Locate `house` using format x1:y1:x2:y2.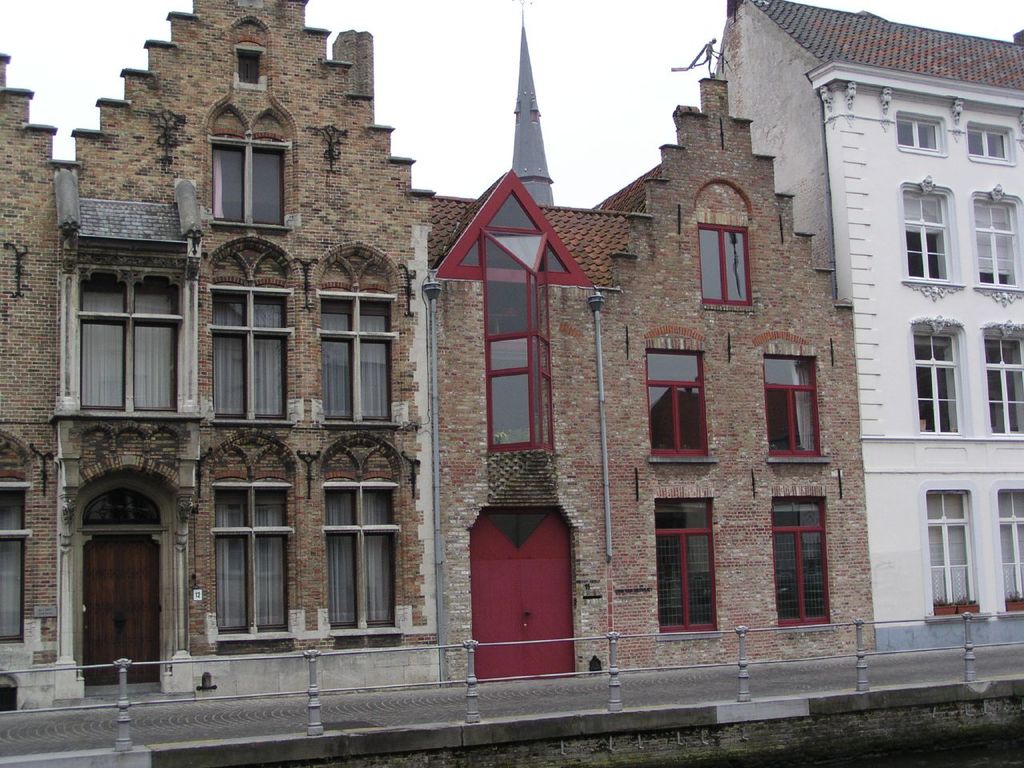
729:0:1022:646.
